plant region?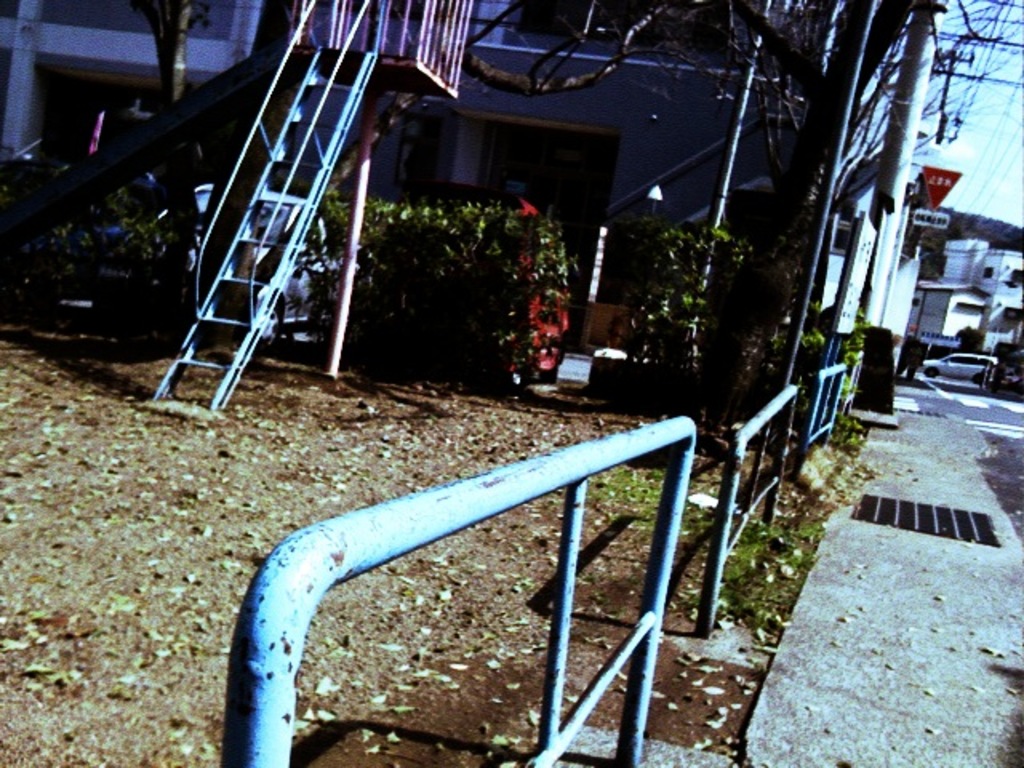
<bbox>333, 160, 590, 363</bbox>
